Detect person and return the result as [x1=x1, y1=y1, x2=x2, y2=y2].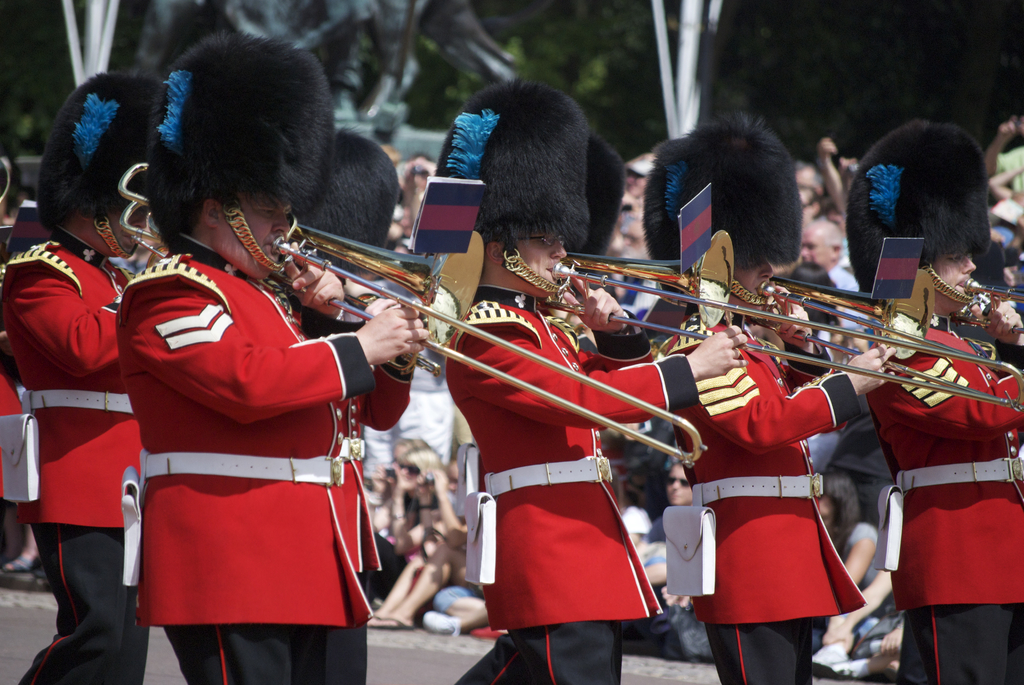
[x1=0, y1=143, x2=41, y2=573].
